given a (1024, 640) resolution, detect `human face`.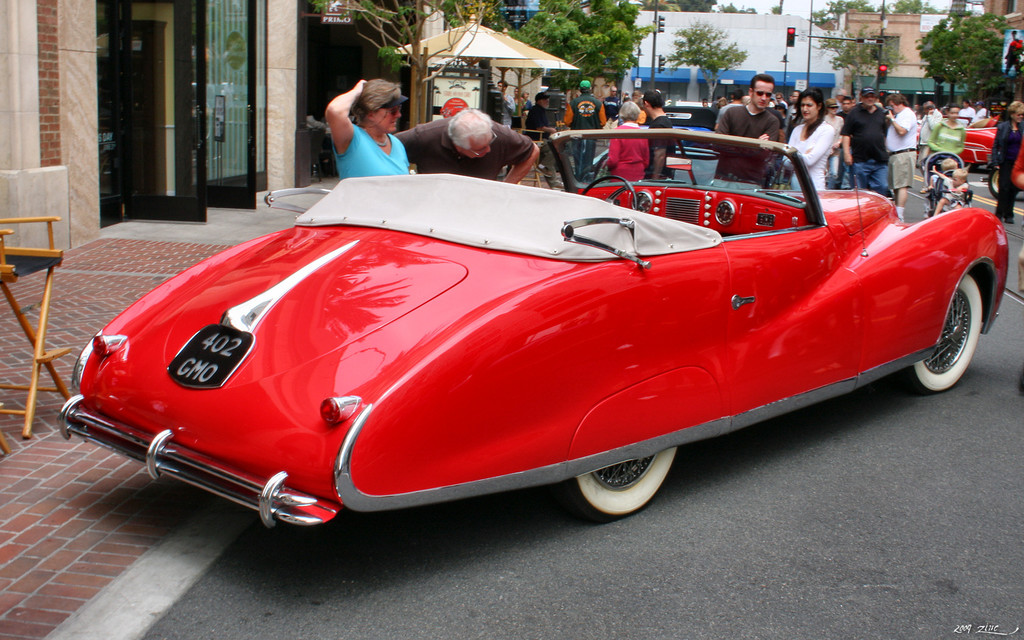
crop(802, 99, 818, 120).
